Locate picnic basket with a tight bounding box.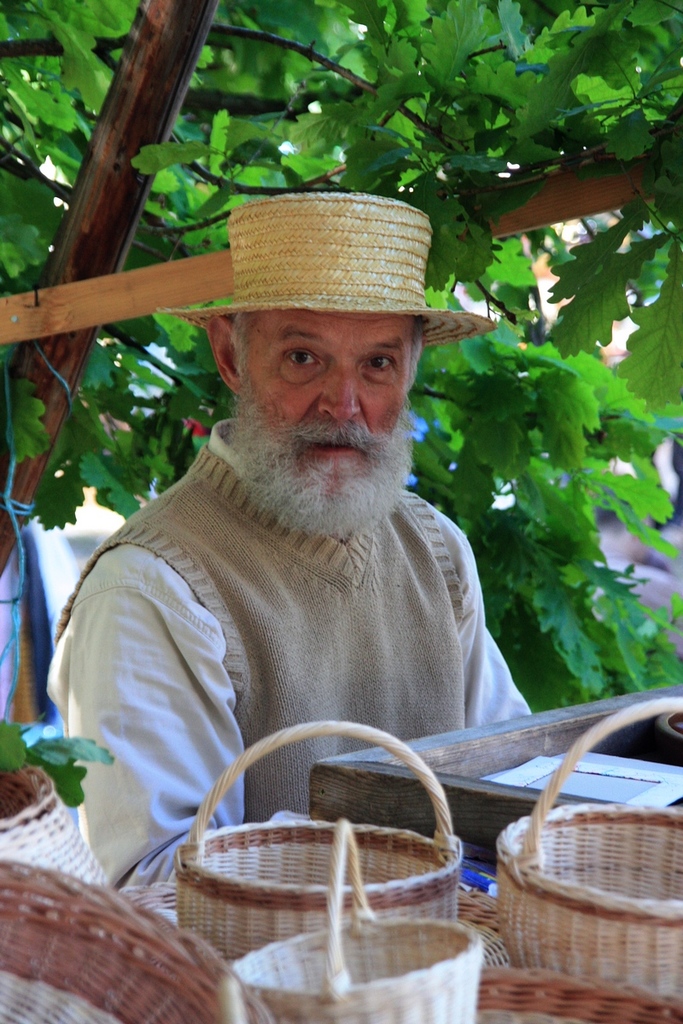
locate(492, 695, 682, 998).
